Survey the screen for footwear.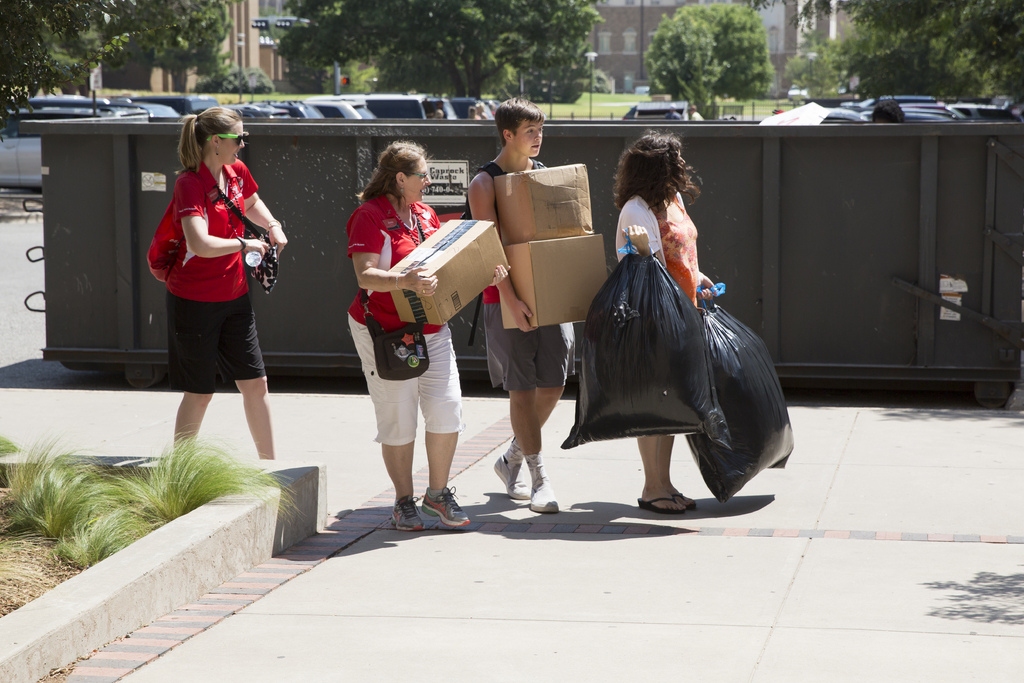
Survey found: [489, 452, 530, 498].
